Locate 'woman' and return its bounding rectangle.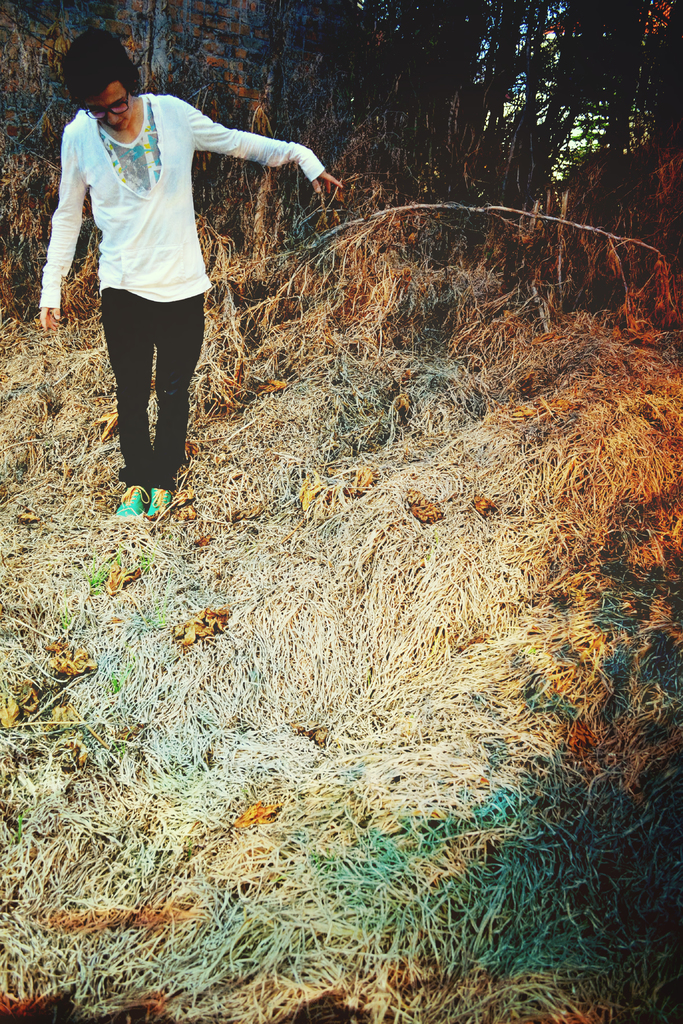
(39,27,344,534).
